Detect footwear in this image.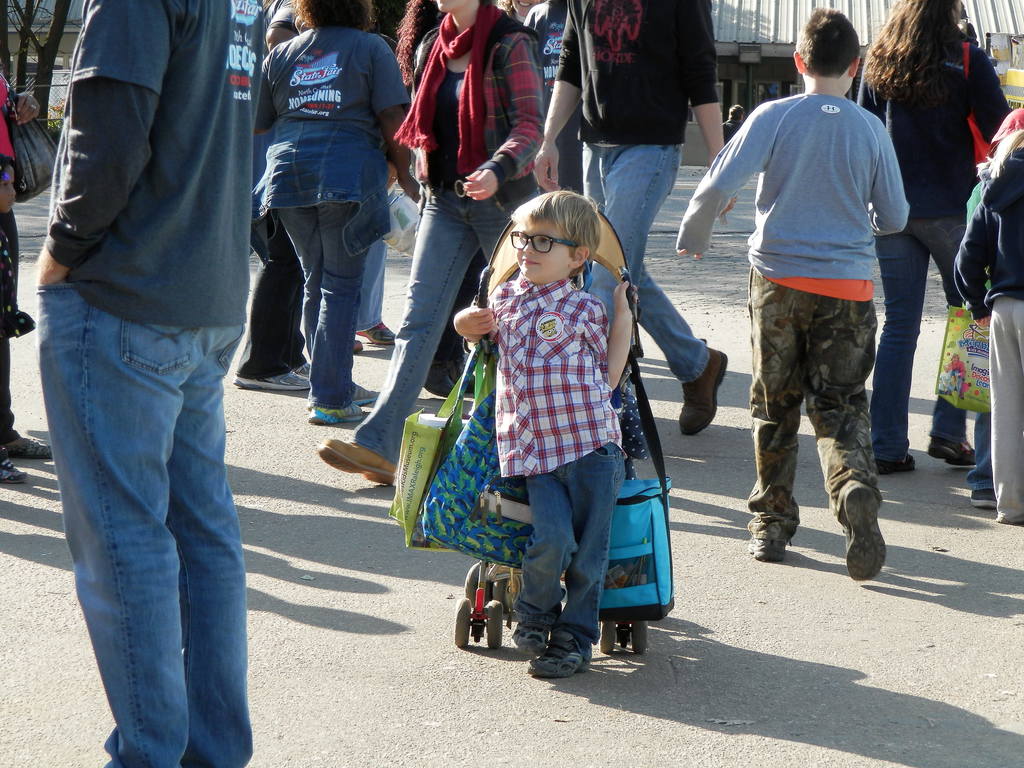
Detection: <box>0,460,31,484</box>.
